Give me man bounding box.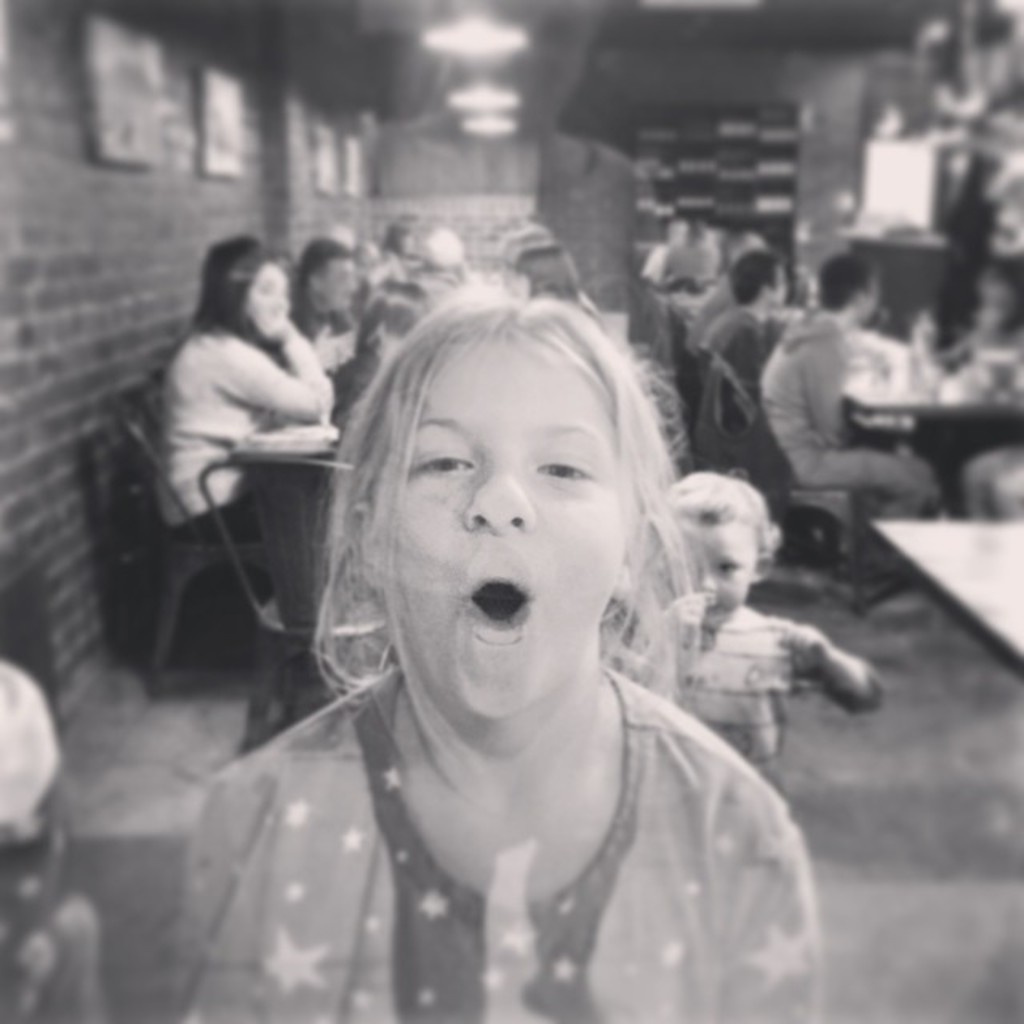
(left=286, top=242, right=374, bottom=405).
